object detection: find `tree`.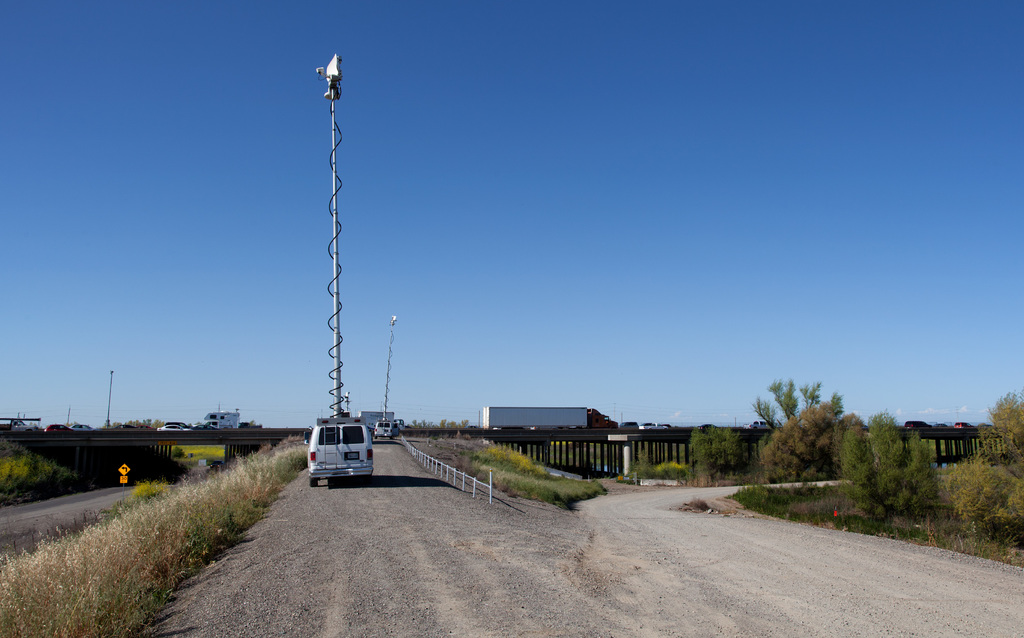
[left=691, top=423, right=748, bottom=478].
